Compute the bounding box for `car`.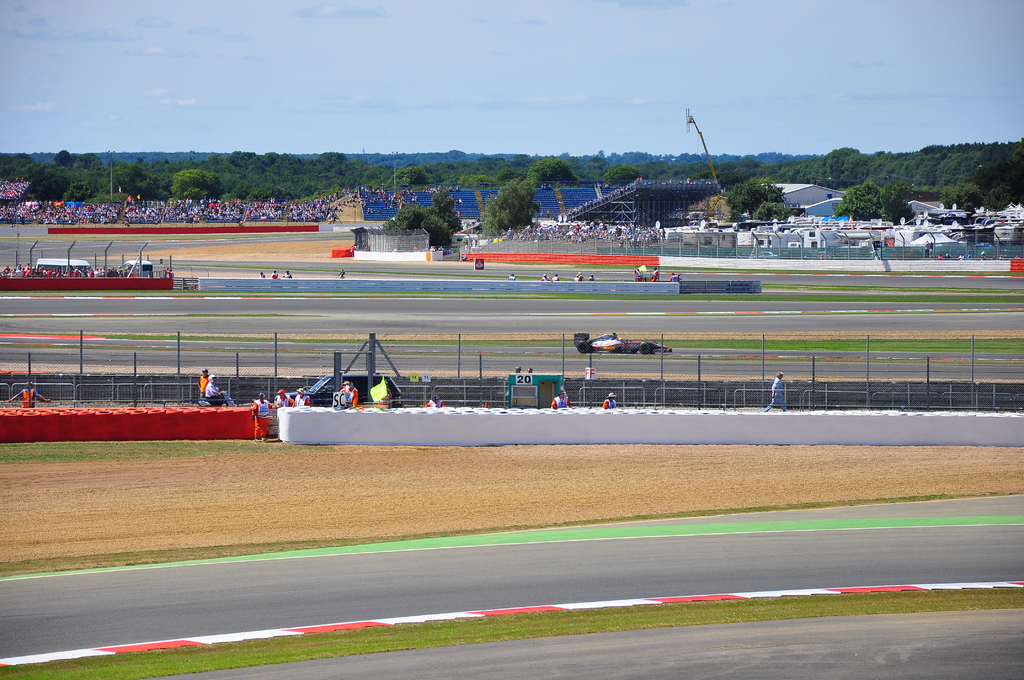
box=[577, 330, 668, 354].
